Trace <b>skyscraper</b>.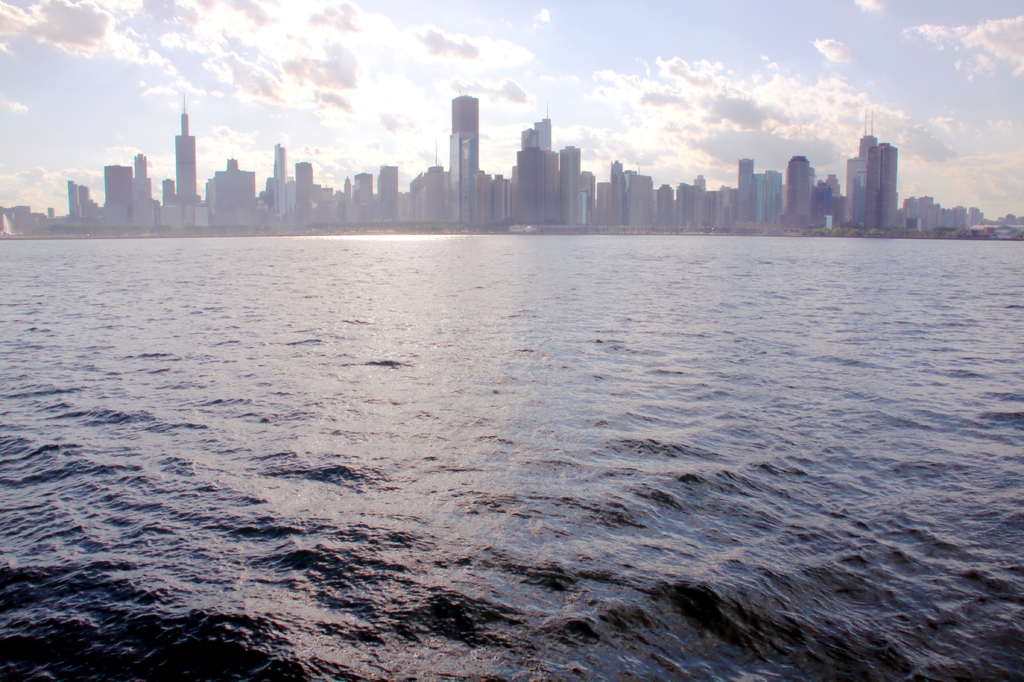
Traced to bbox(79, 184, 90, 218).
